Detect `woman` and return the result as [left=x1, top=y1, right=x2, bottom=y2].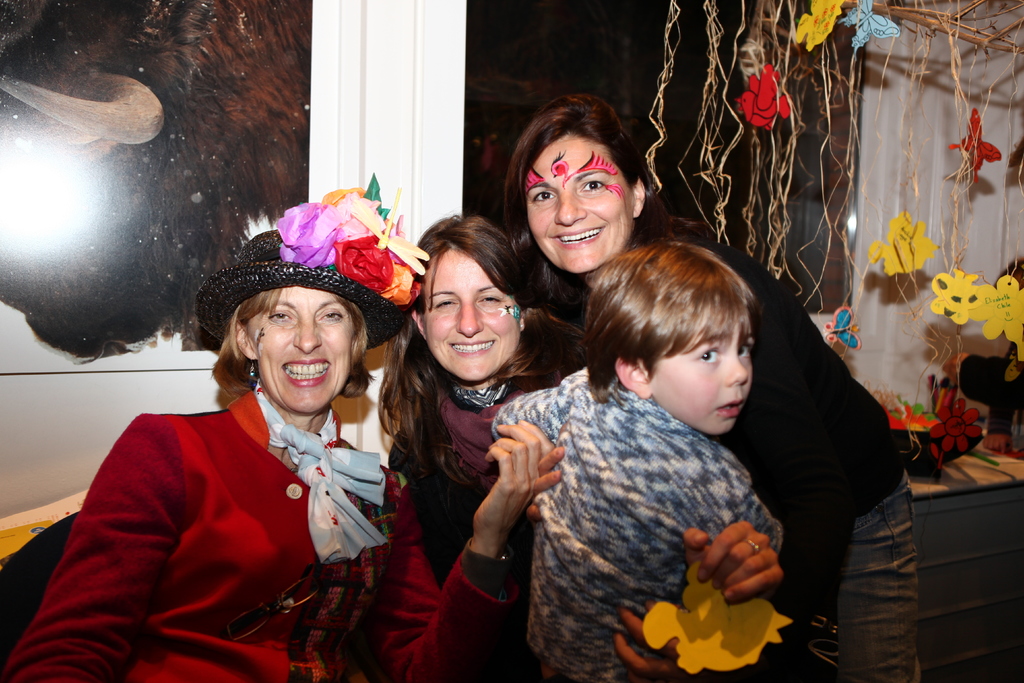
[left=504, top=95, right=926, bottom=682].
